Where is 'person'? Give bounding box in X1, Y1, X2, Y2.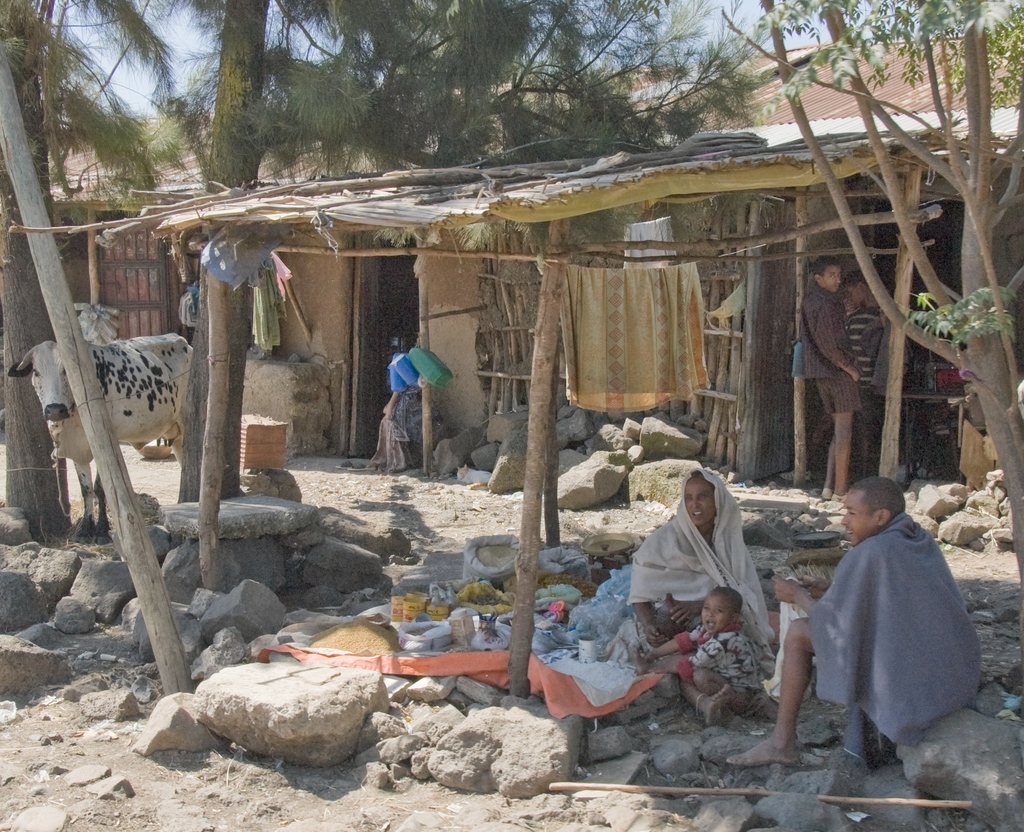
643, 580, 760, 710.
